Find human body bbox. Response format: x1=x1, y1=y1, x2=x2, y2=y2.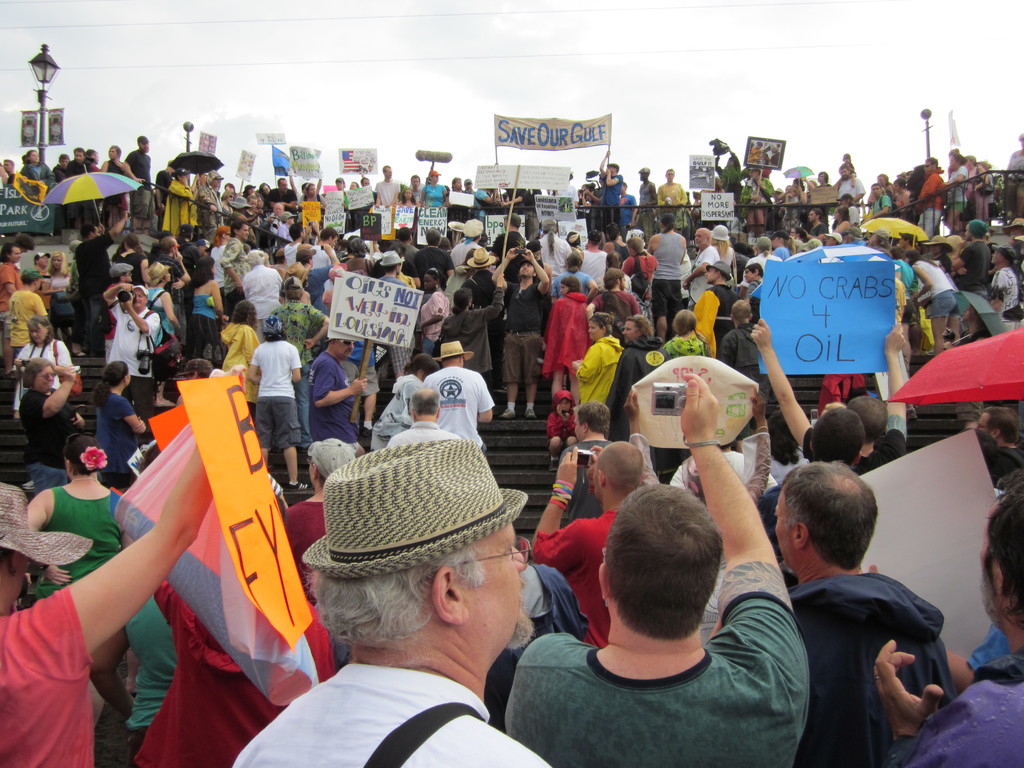
x1=348, y1=180, x2=357, y2=188.
